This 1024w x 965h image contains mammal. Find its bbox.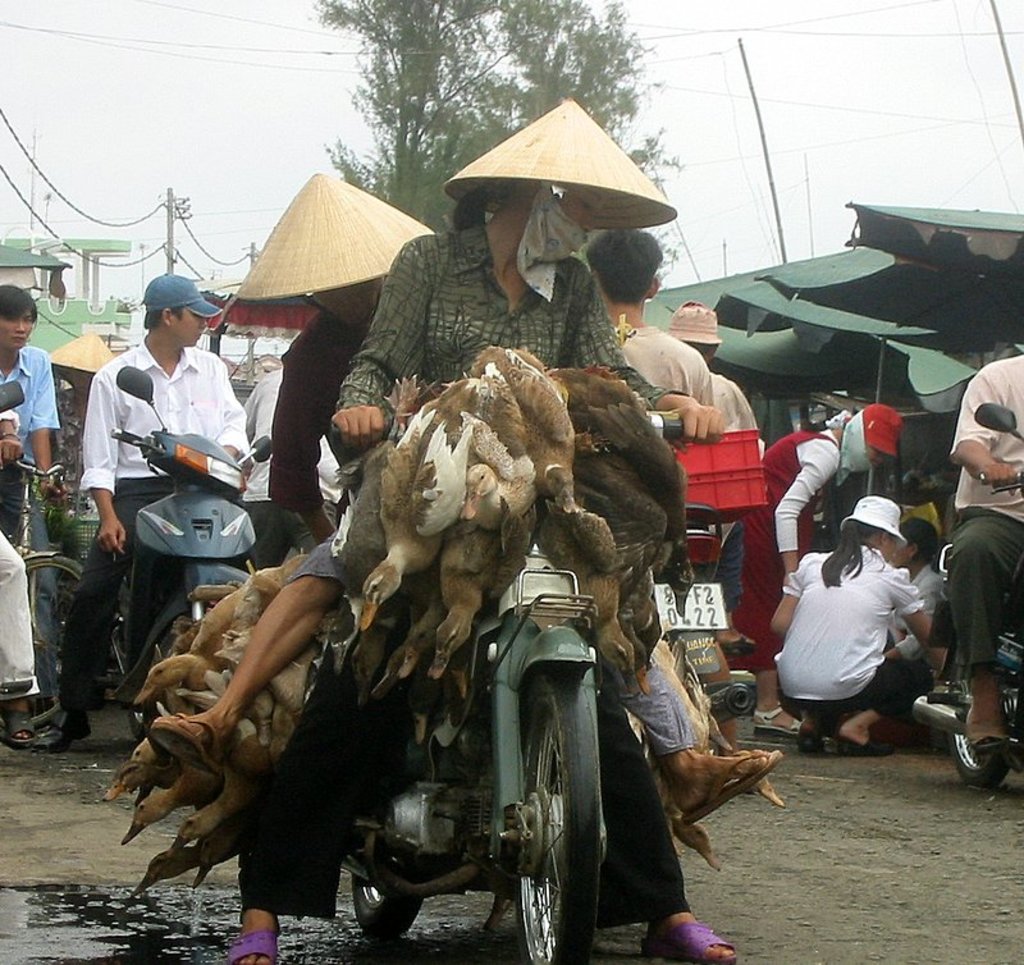
[52, 320, 120, 637].
